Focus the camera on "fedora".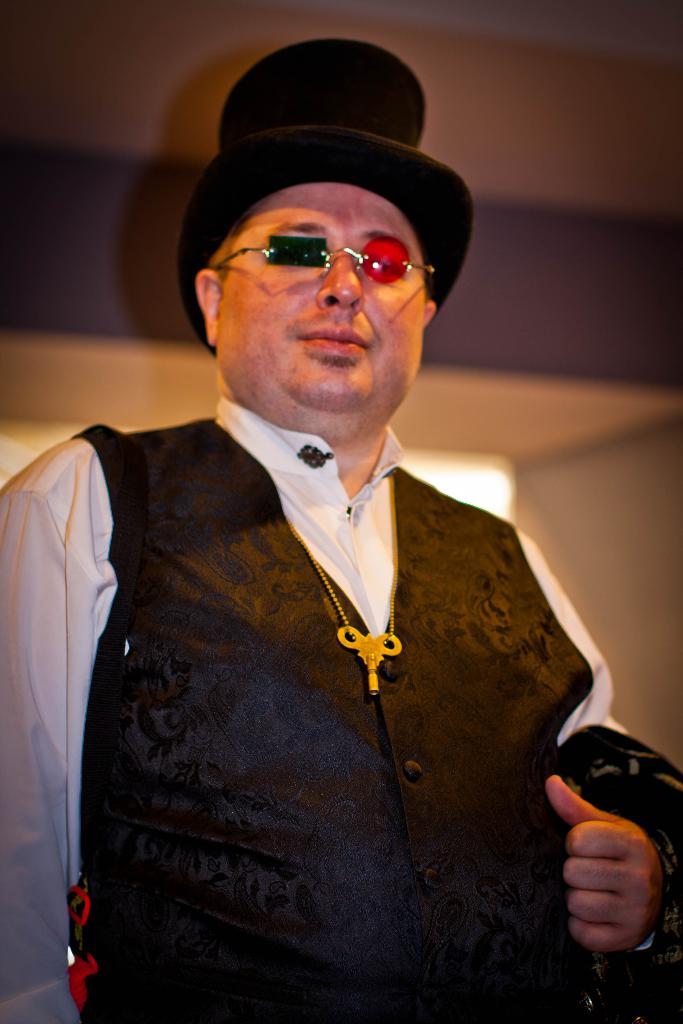
Focus region: {"x1": 179, "y1": 38, "x2": 480, "y2": 308}.
